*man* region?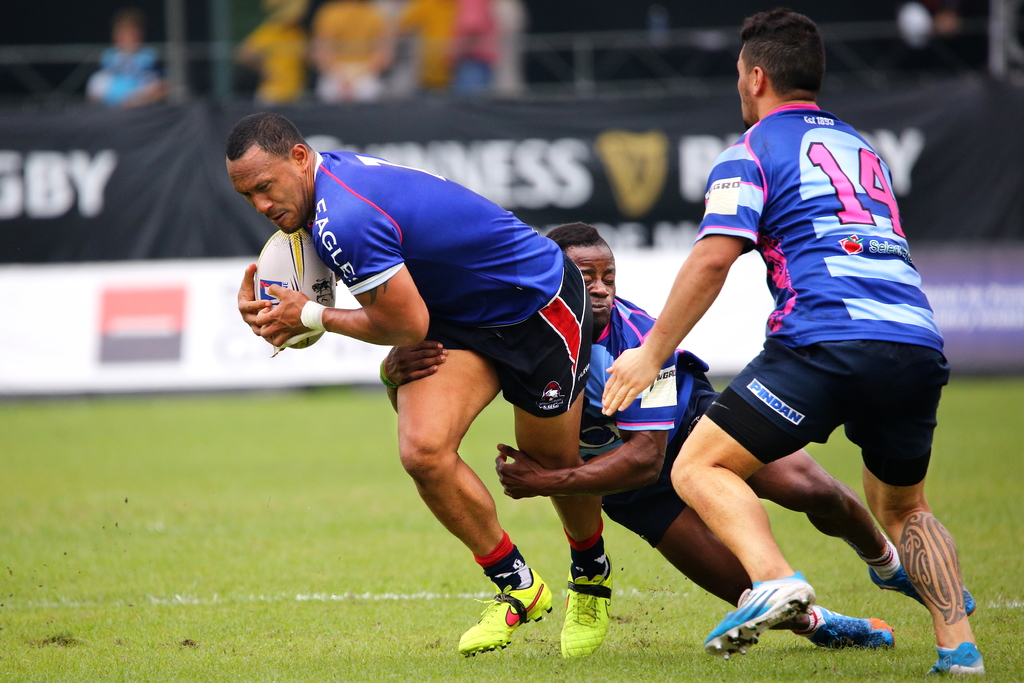
crop(378, 222, 976, 652)
